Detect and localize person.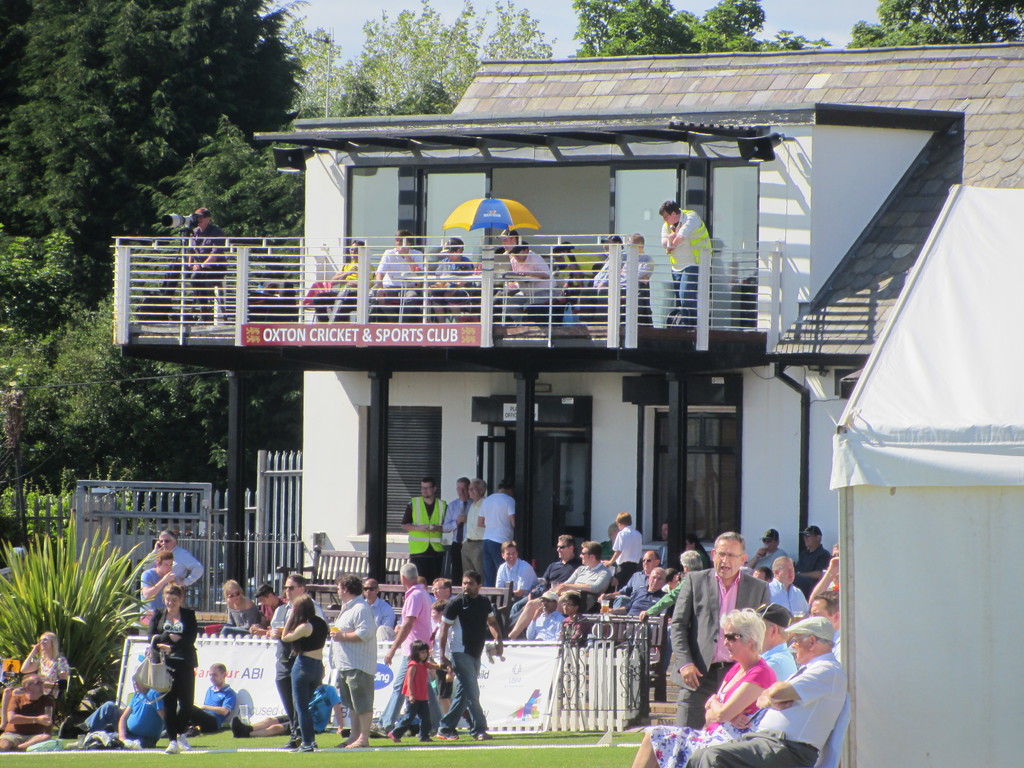
Localized at crop(653, 520, 665, 578).
